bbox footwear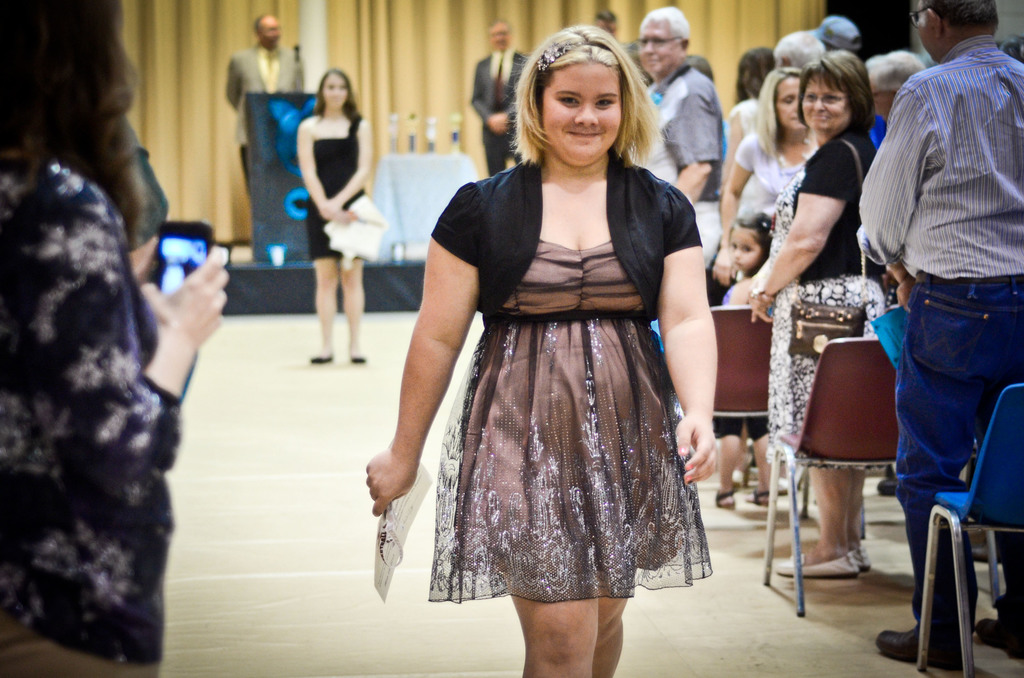
box=[878, 621, 973, 667]
